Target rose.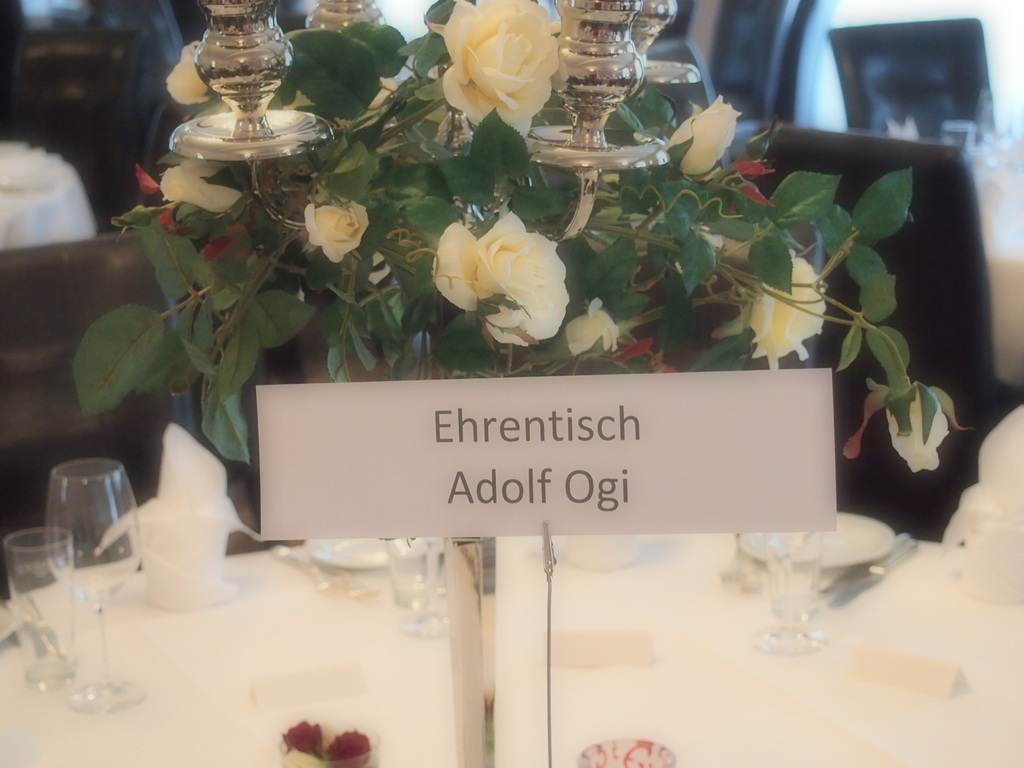
Target region: 887 380 950 477.
